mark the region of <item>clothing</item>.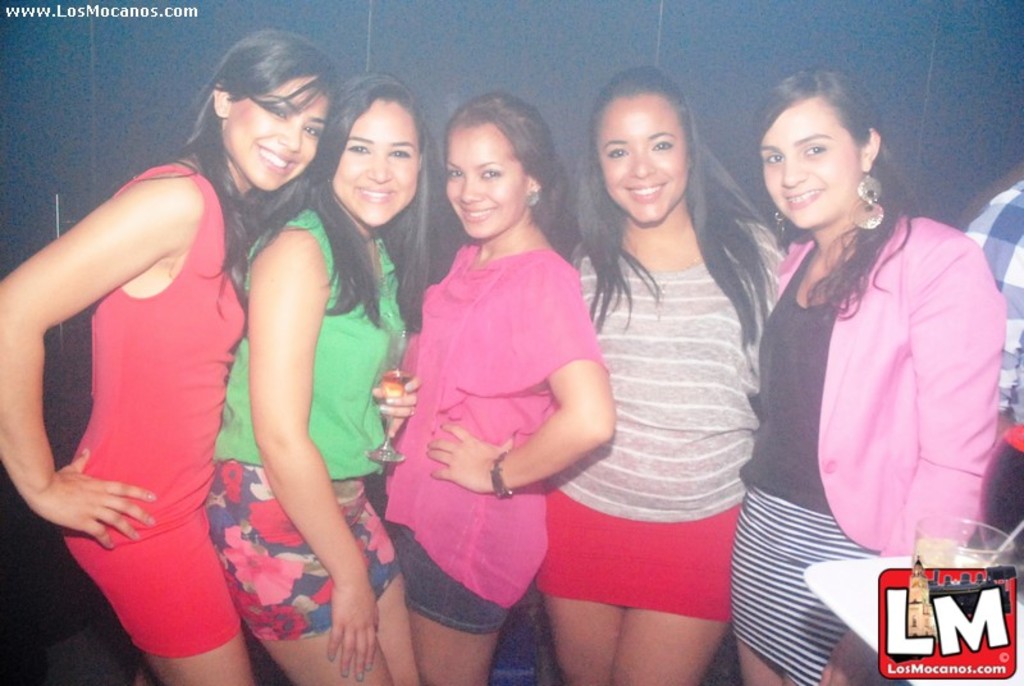
Region: <bbox>384, 230, 605, 635</bbox>.
